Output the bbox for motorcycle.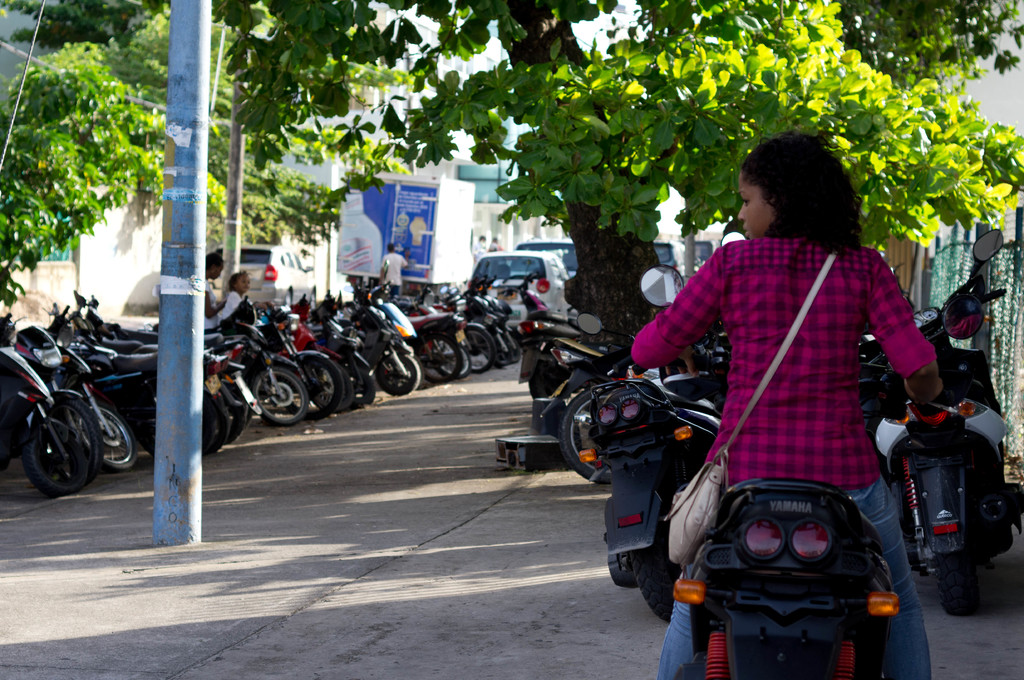
Rect(868, 228, 1006, 615).
